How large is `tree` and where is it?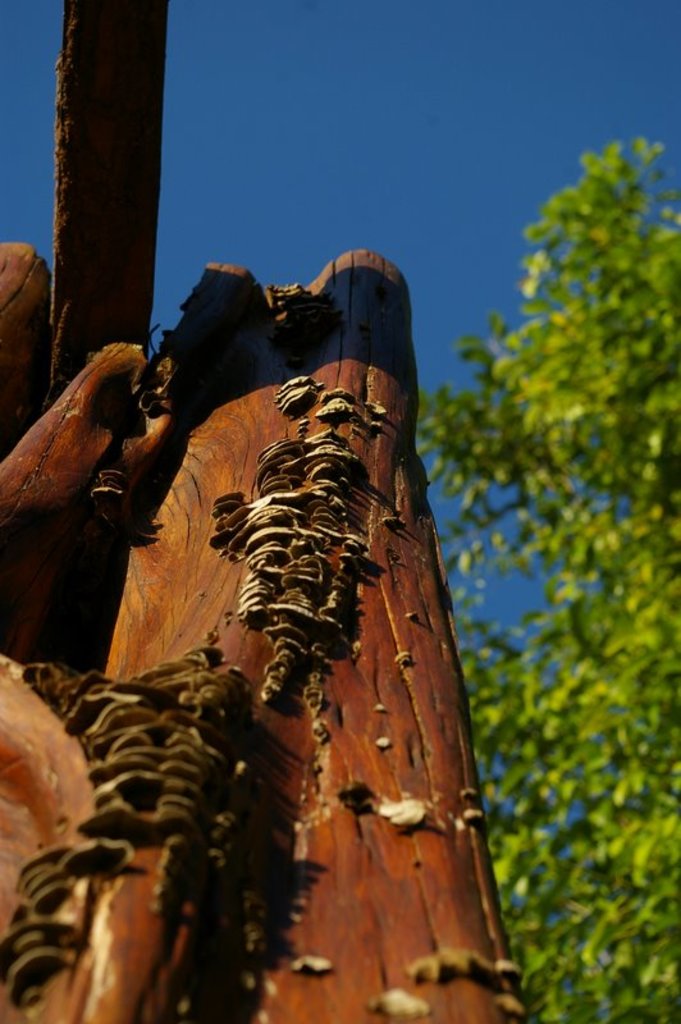
Bounding box: 440, 155, 673, 960.
